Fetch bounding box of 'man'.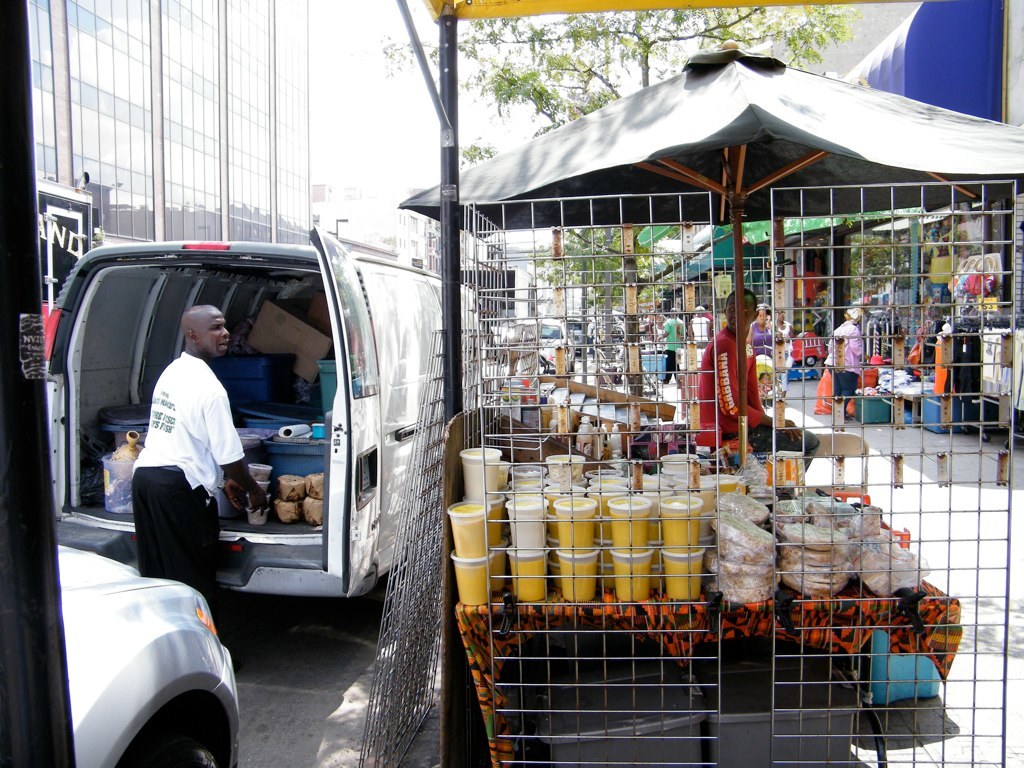
Bbox: 124 303 269 609.
